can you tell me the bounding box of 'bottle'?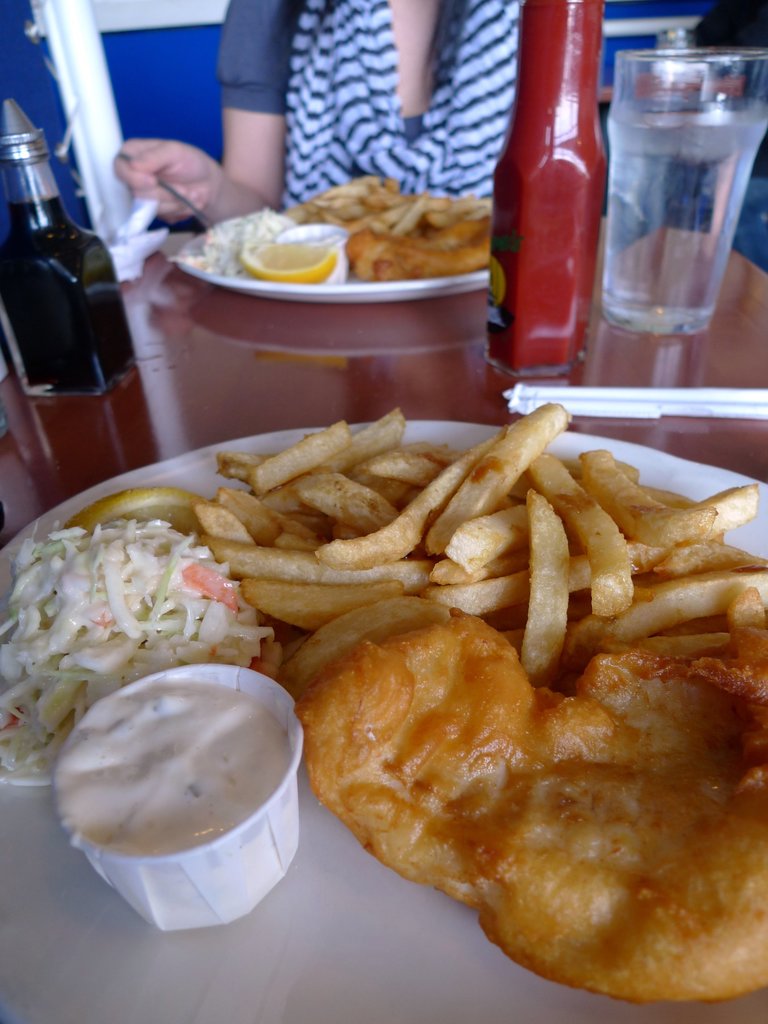
x1=480, y1=0, x2=610, y2=385.
